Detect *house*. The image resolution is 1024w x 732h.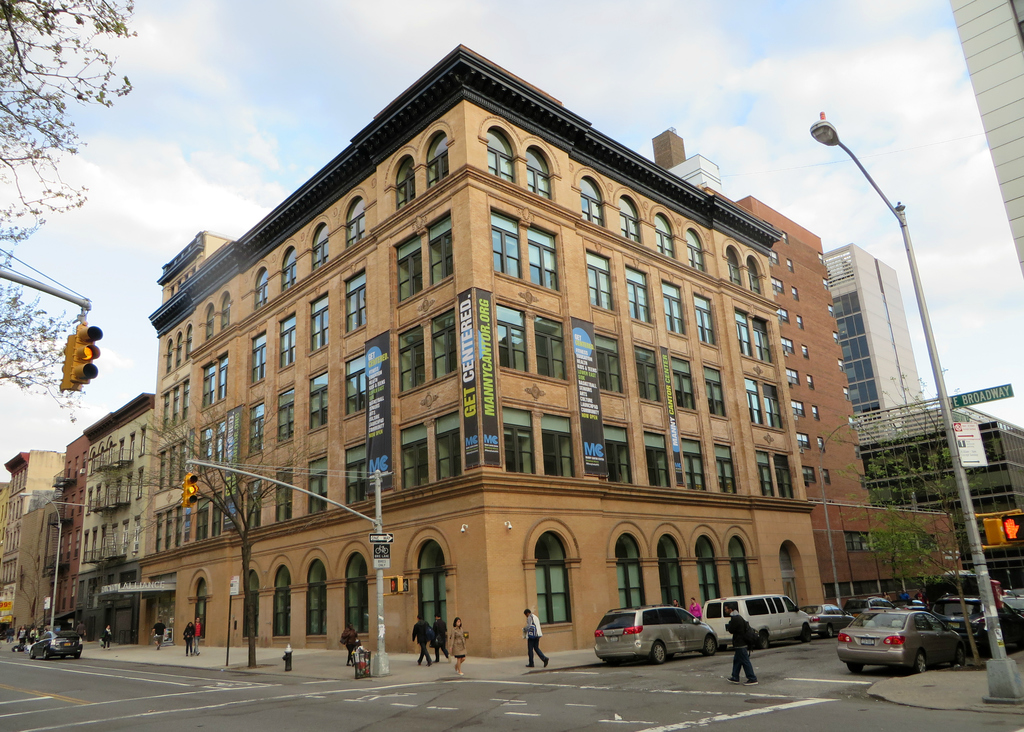
[x1=876, y1=427, x2=1019, y2=599].
